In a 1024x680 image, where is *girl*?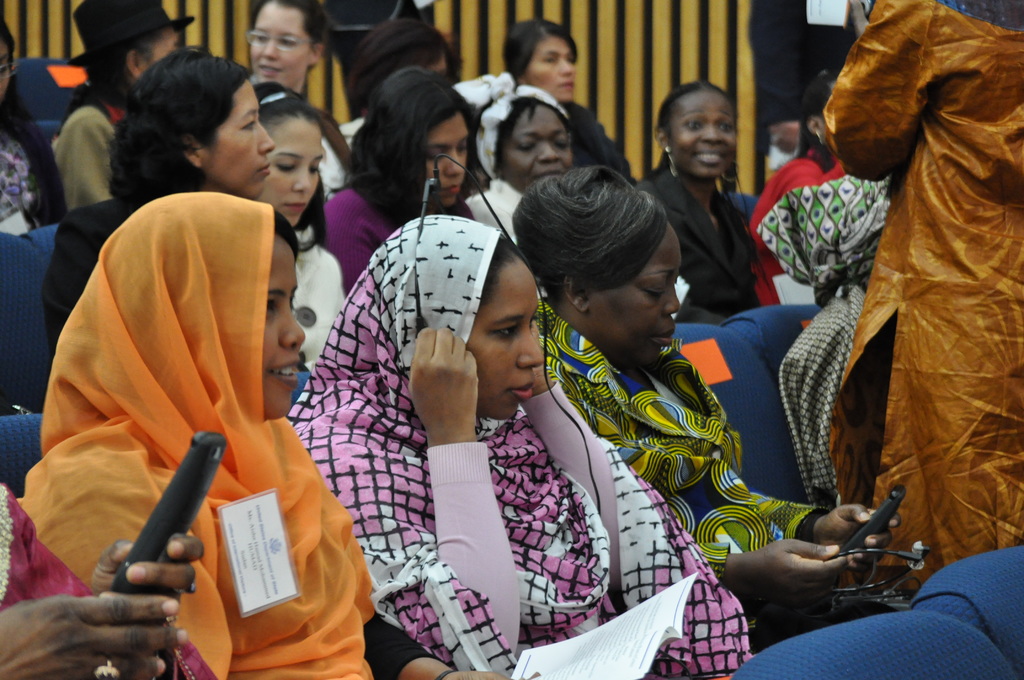
(253, 80, 342, 372).
